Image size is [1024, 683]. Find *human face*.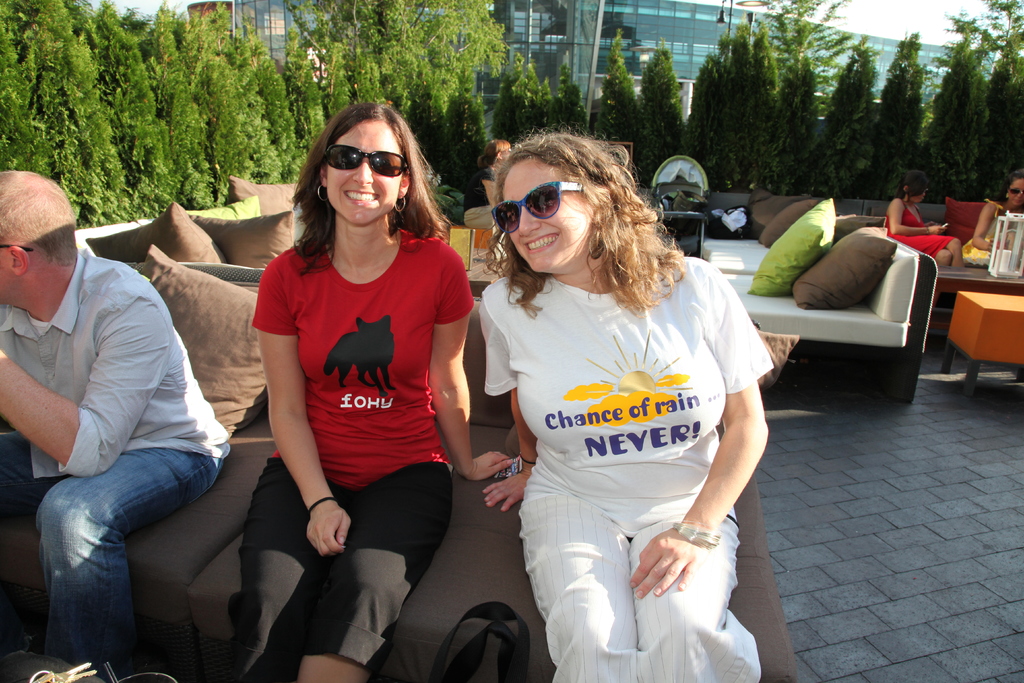
(326,120,397,226).
